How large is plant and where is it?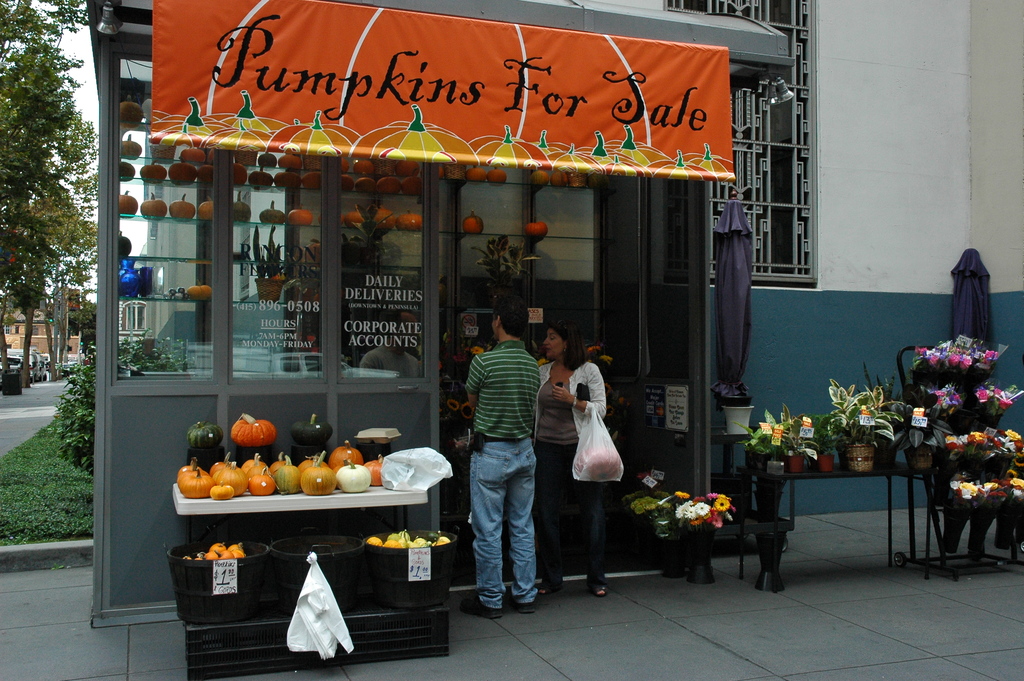
Bounding box: 124, 325, 197, 373.
